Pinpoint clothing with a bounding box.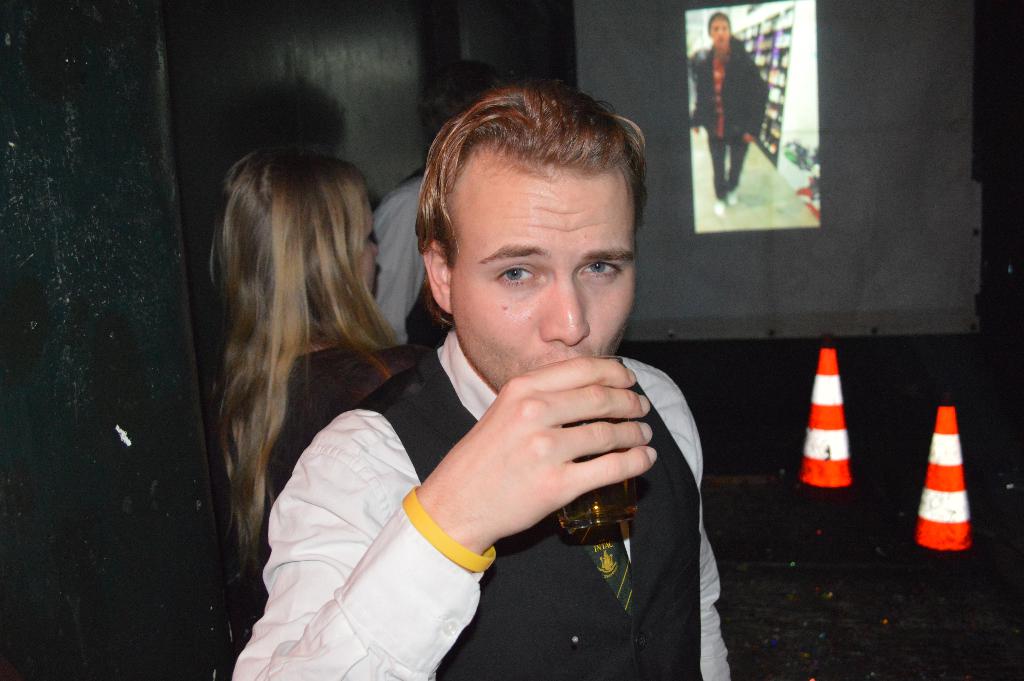
(365,165,451,356).
